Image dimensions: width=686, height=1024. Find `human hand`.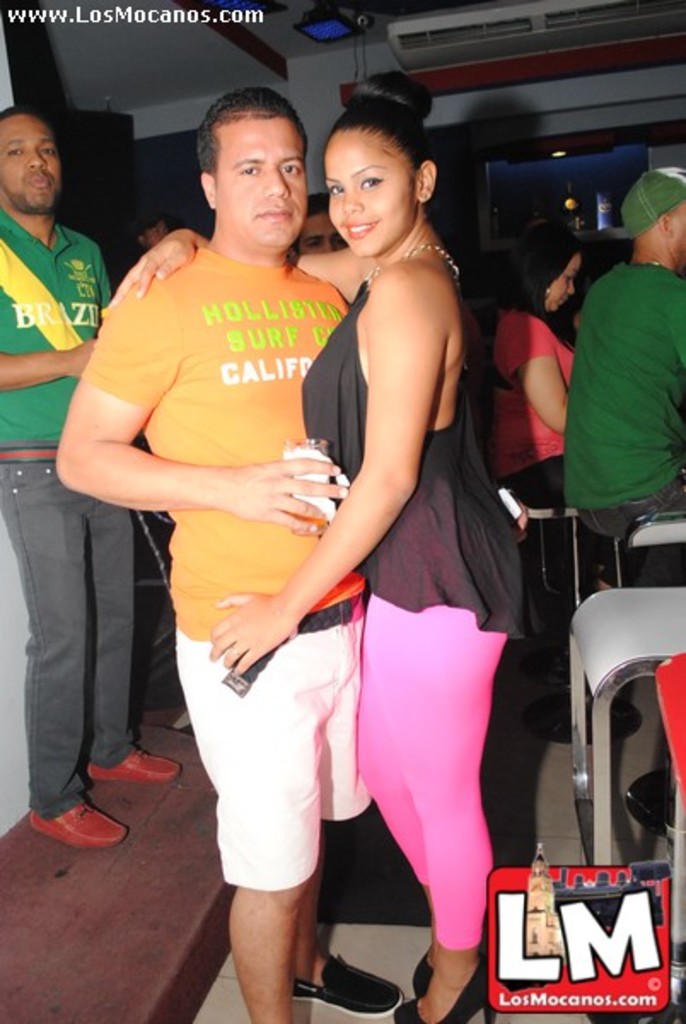
bbox(230, 452, 350, 538).
